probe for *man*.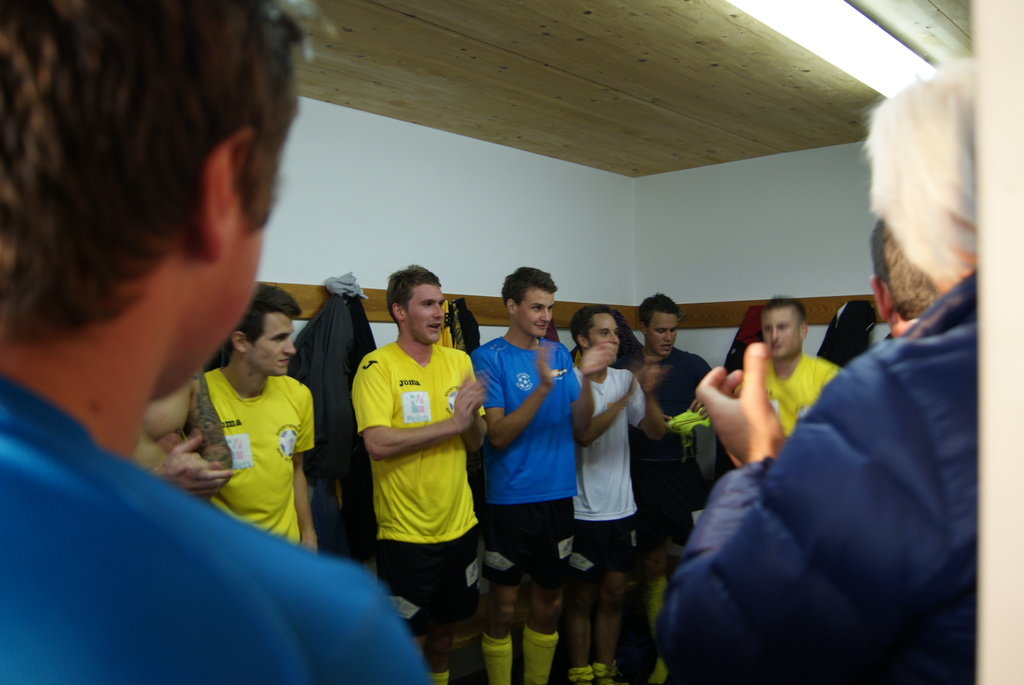
Probe result: 209,286,319,555.
